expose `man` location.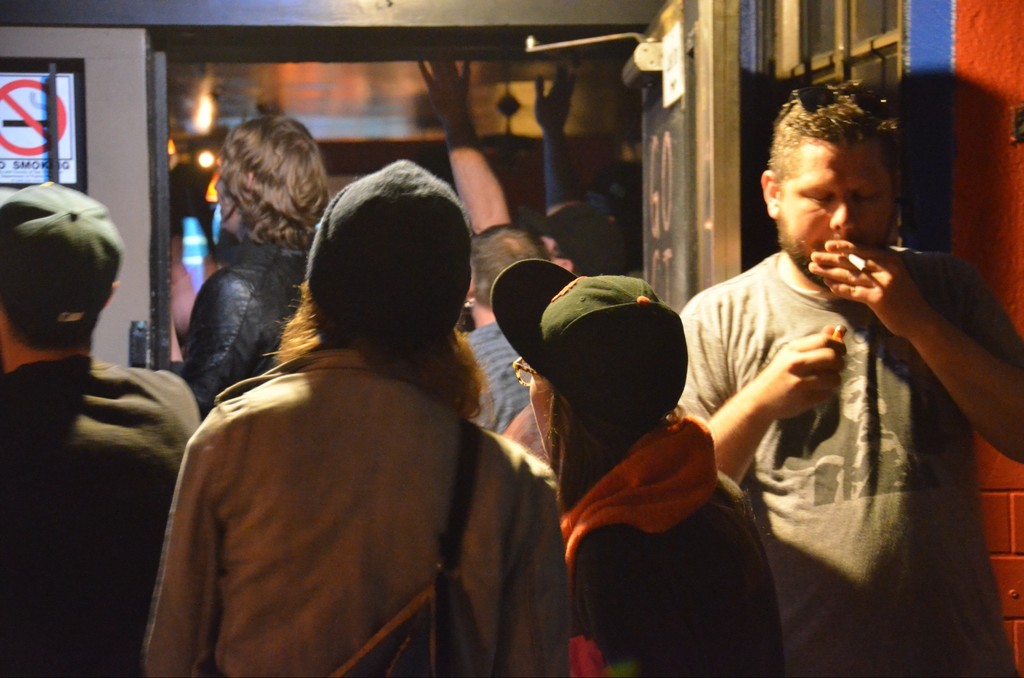
Exposed at [140,160,585,677].
